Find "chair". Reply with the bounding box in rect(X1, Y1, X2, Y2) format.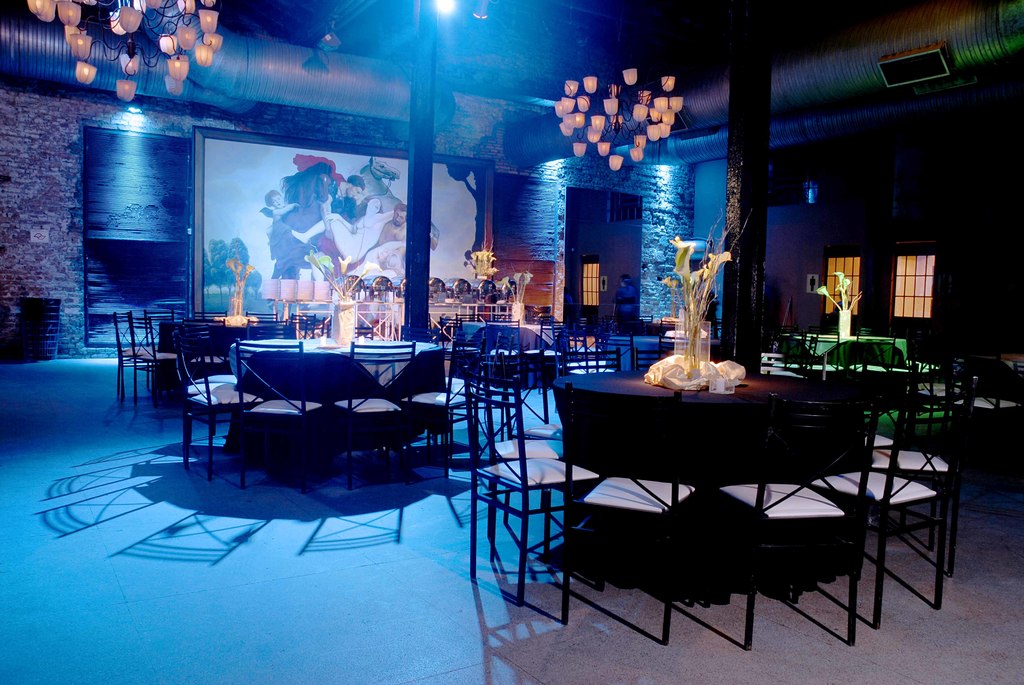
rect(808, 383, 968, 624).
